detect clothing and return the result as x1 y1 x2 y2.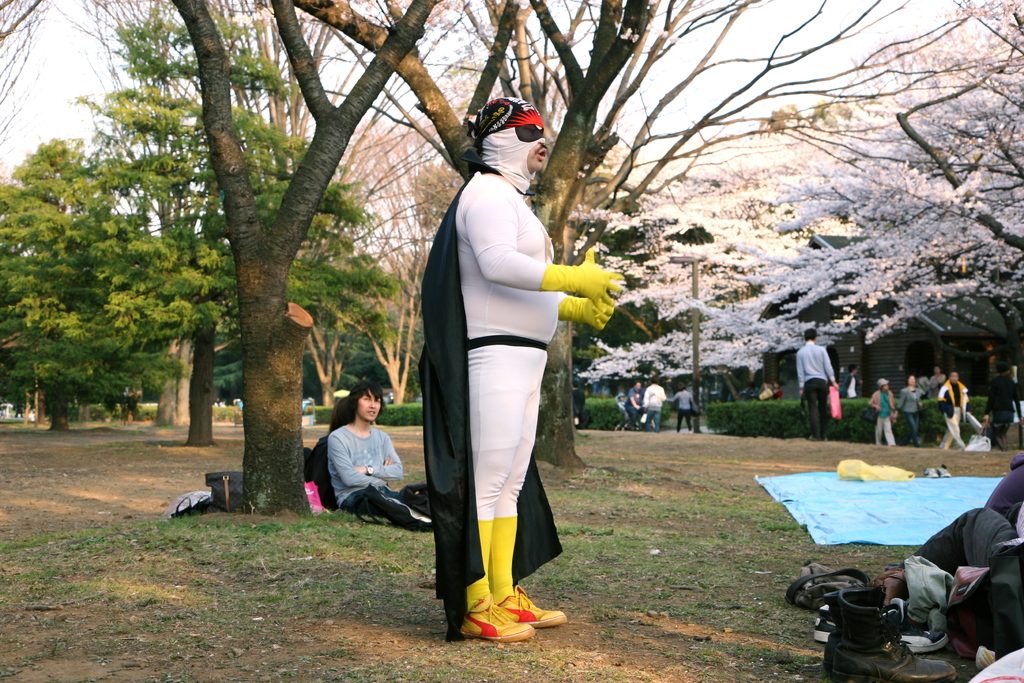
415 131 599 611.
